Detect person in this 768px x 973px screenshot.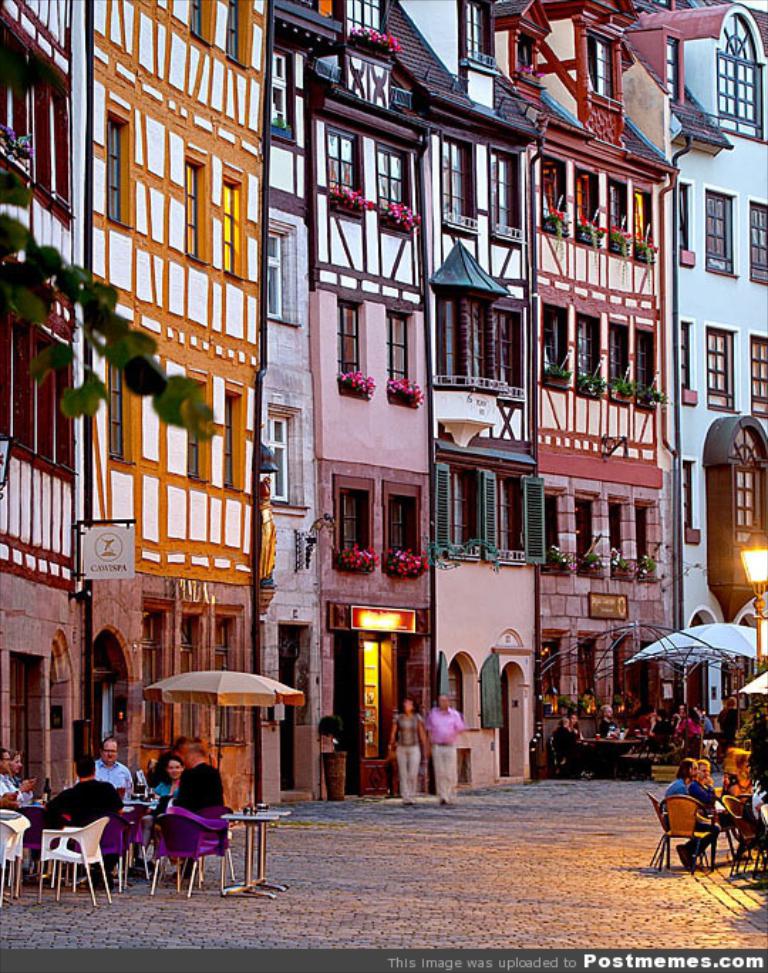
Detection: [658, 761, 718, 871].
